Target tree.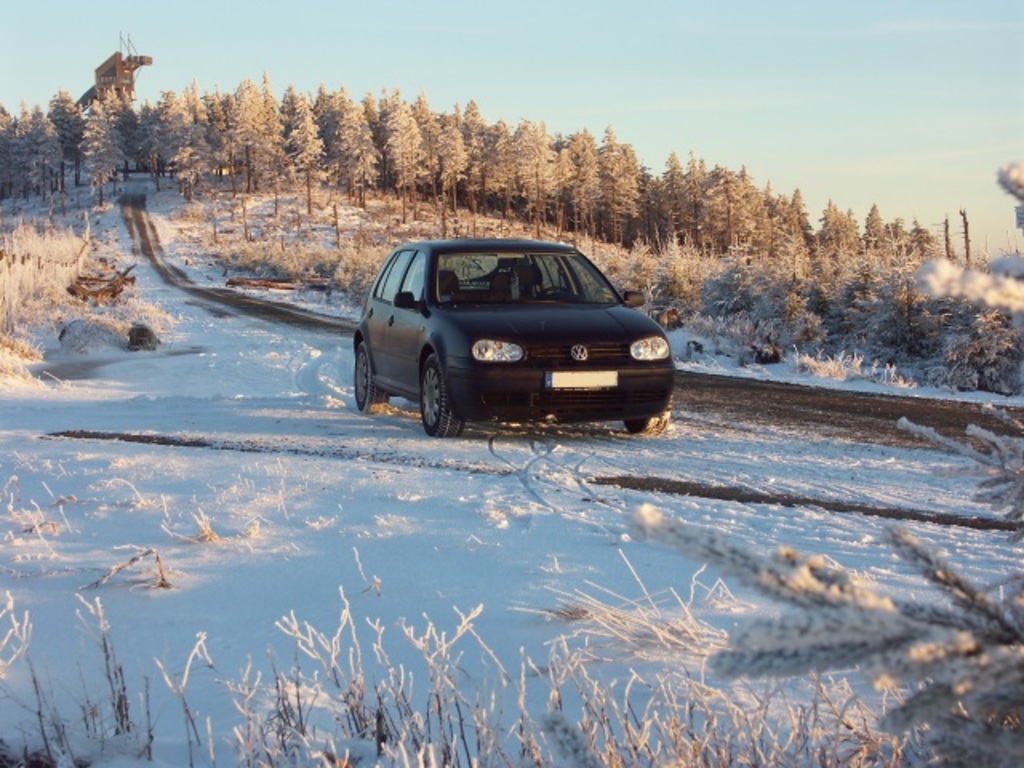
Target region: bbox=[0, 112, 30, 206].
